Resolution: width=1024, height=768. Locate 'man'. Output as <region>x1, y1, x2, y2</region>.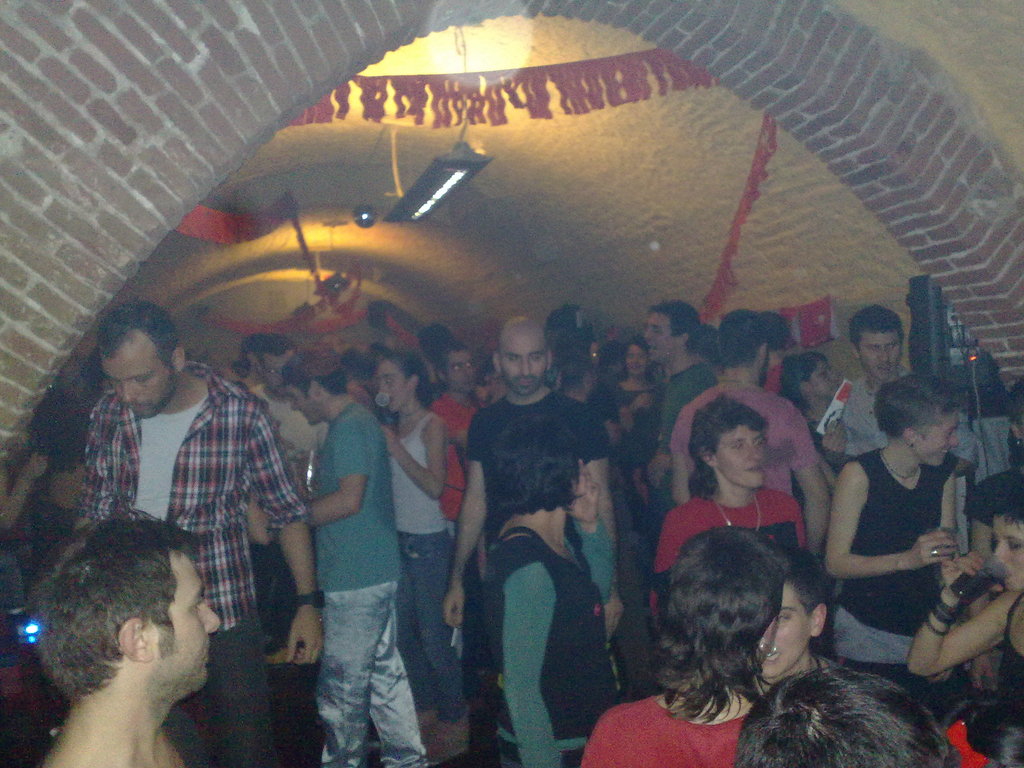
<region>641, 301, 721, 573</region>.
